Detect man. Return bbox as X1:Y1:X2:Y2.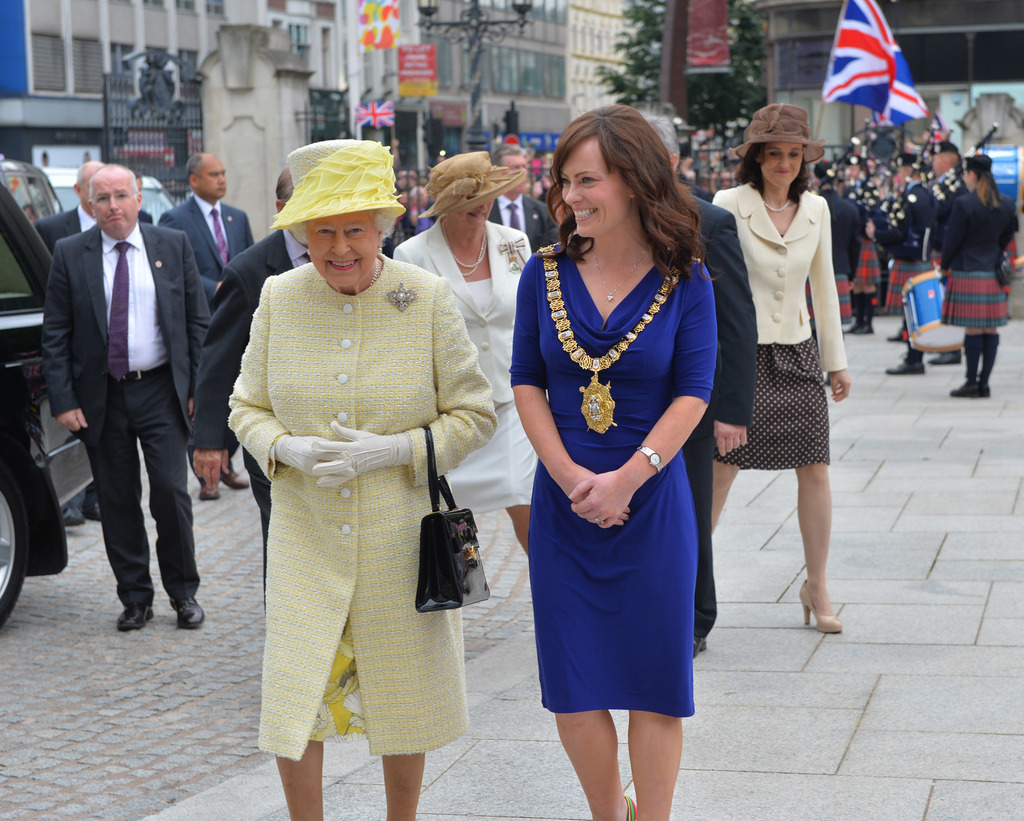
634:108:755:659.
